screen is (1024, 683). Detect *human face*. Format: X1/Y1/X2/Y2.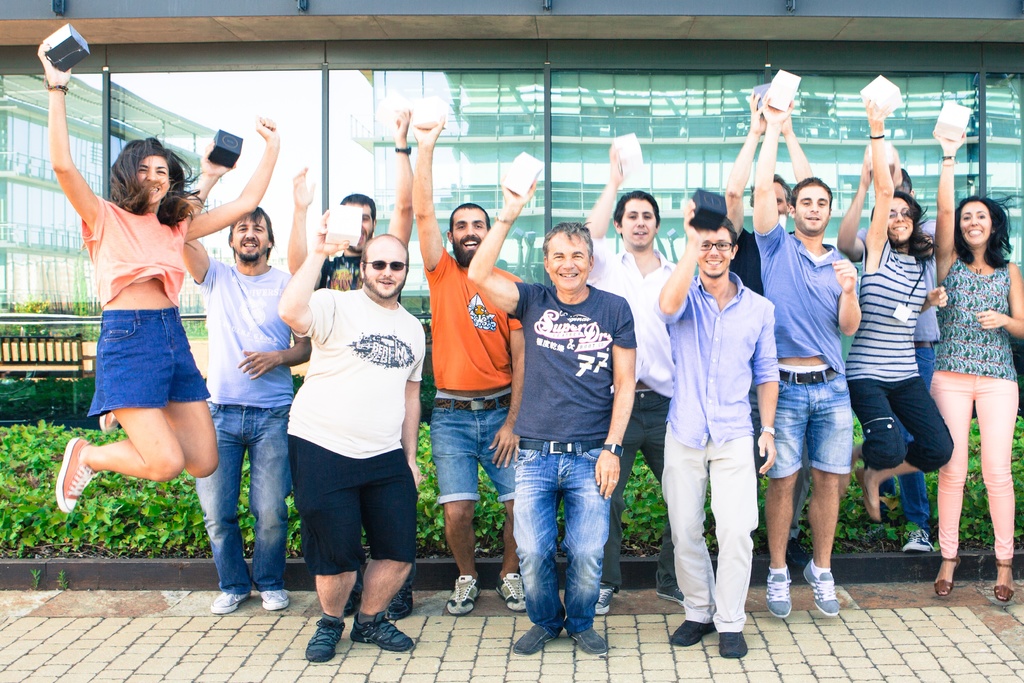
546/231/591/291.
